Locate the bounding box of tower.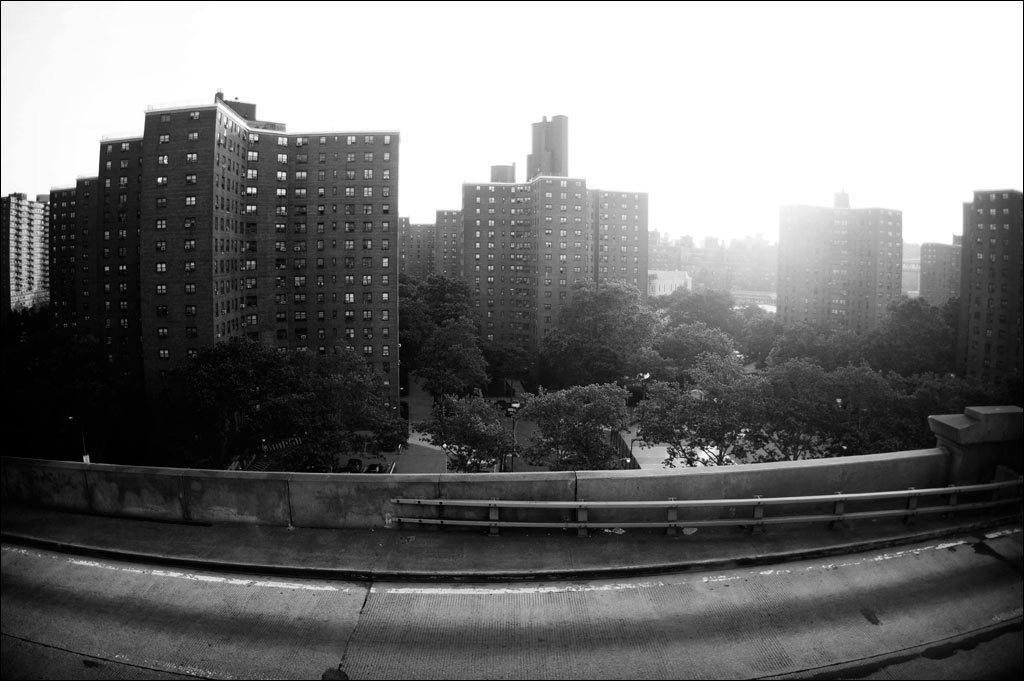
Bounding box: BBox(946, 181, 1017, 307).
